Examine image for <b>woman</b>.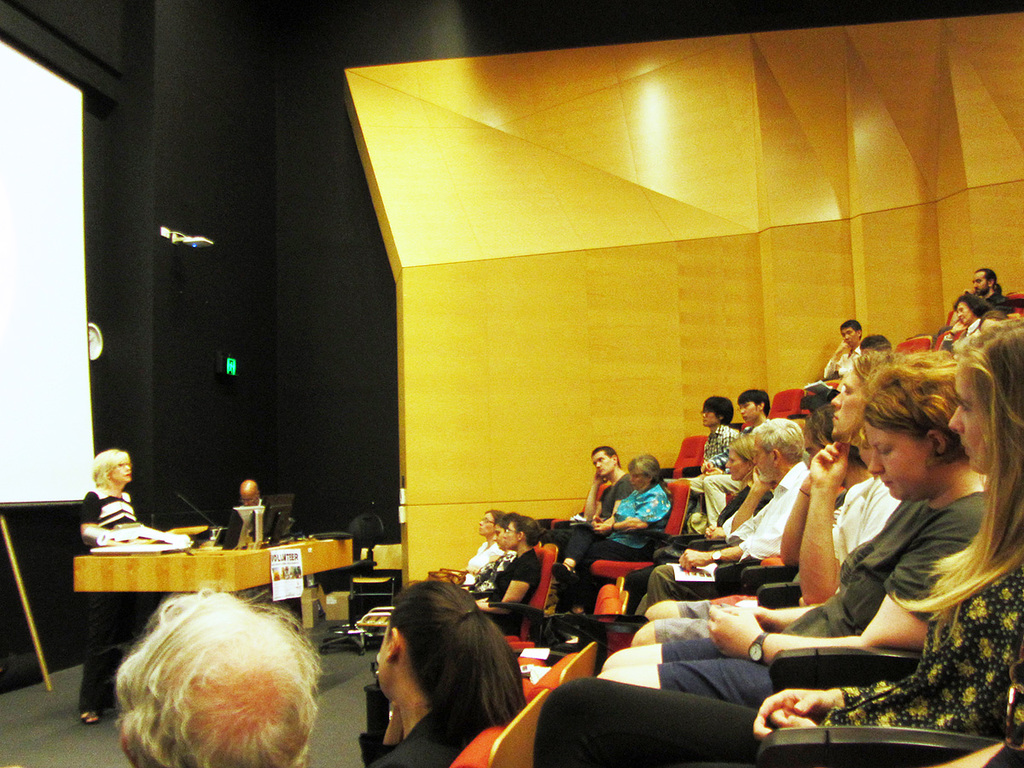
Examination result: [left=347, top=582, right=532, bottom=767].
